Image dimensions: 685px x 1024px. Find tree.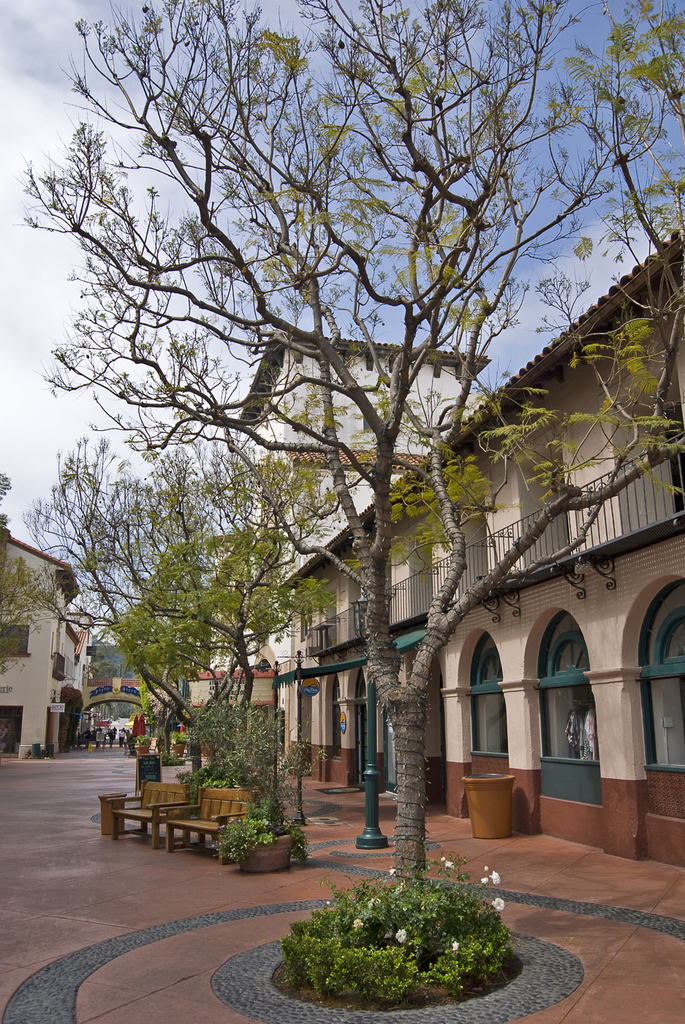
<region>18, 0, 681, 941</region>.
